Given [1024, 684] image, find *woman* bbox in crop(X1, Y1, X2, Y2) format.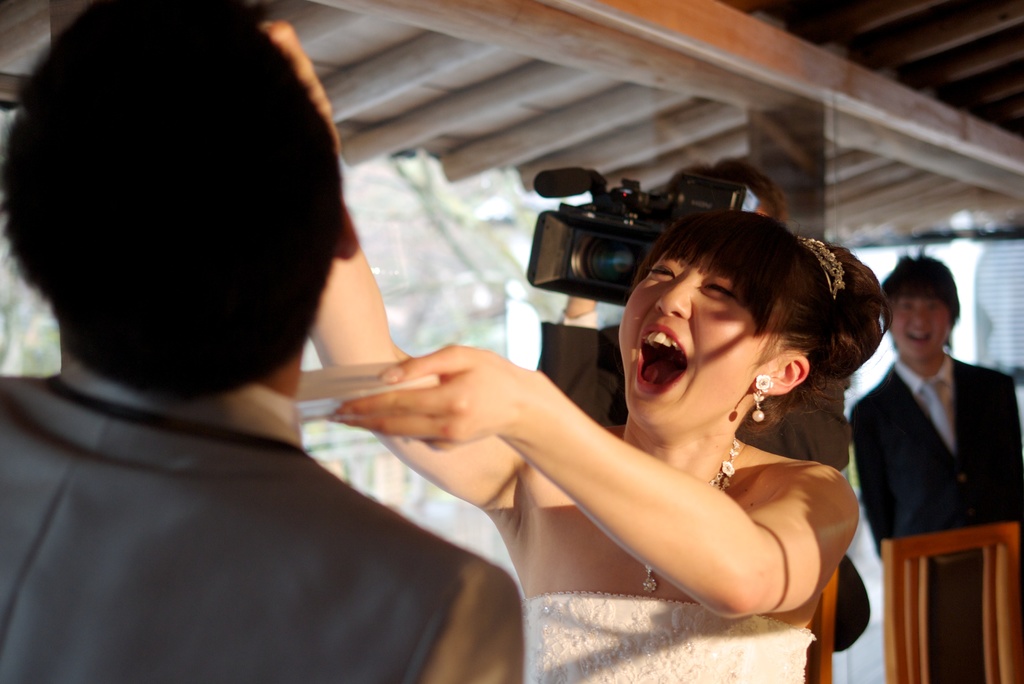
crop(263, 12, 860, 683).
